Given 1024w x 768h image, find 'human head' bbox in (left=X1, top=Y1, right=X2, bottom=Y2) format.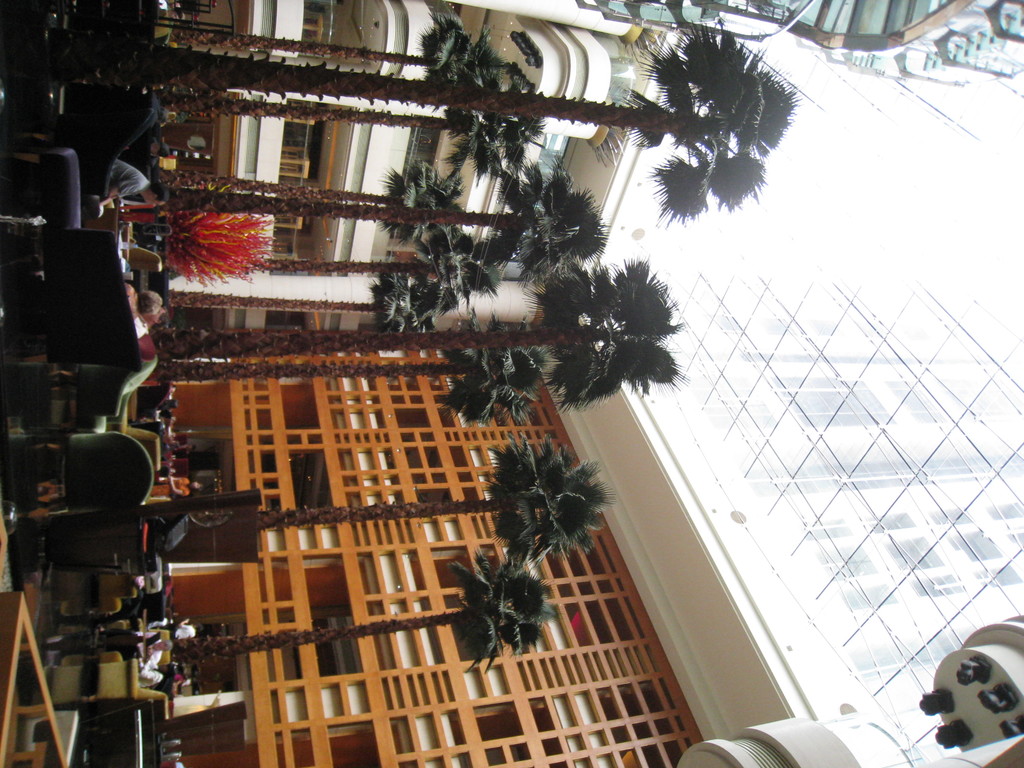
(left=174, top=400, right=182, bottom=413).
